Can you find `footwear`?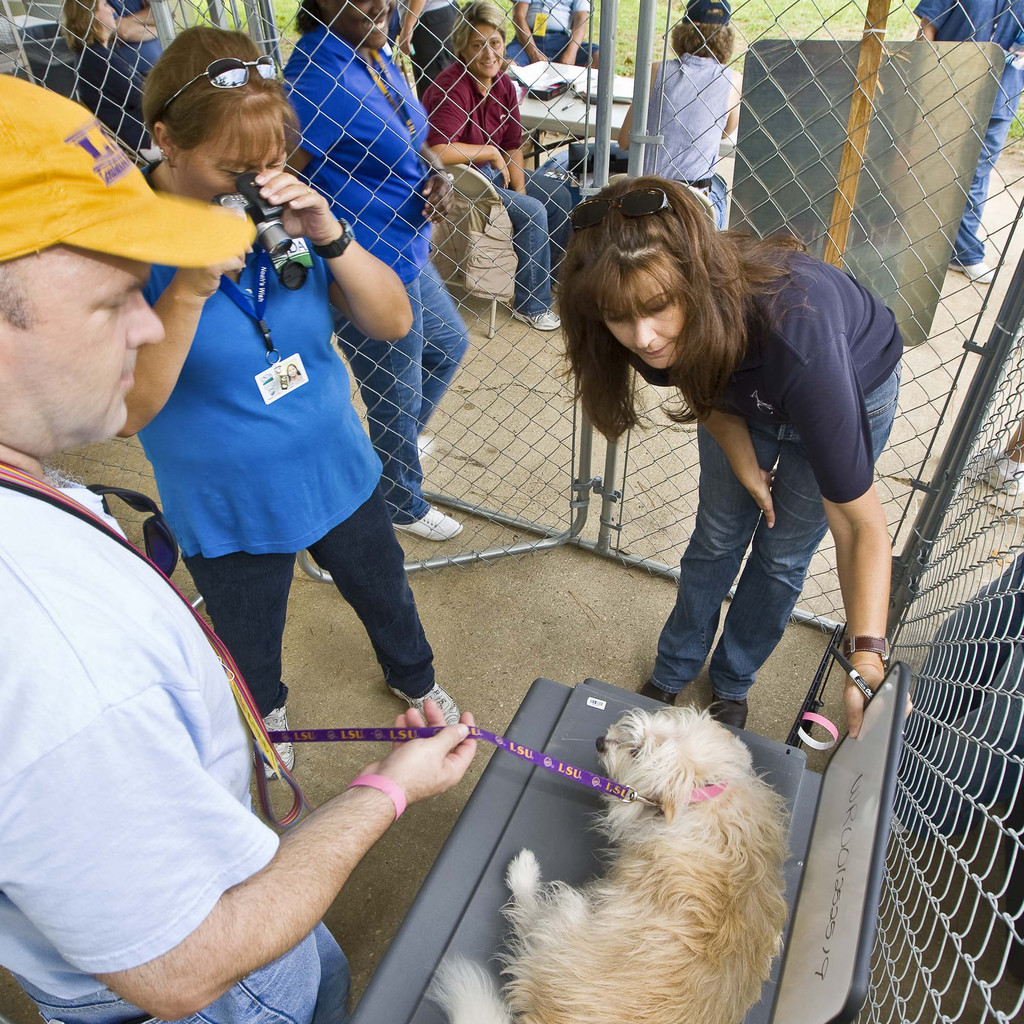
Yes, bounding box: <box>390,508,464,543</box>.
